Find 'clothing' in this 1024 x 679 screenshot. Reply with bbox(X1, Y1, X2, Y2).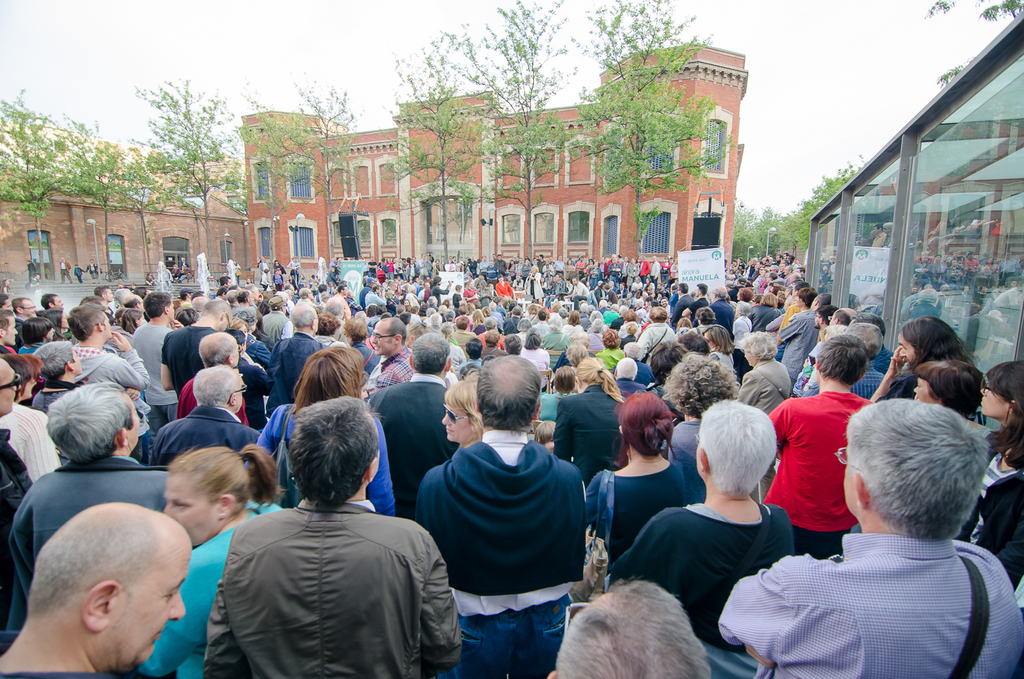
bbox(640, 320, 673, 349).
